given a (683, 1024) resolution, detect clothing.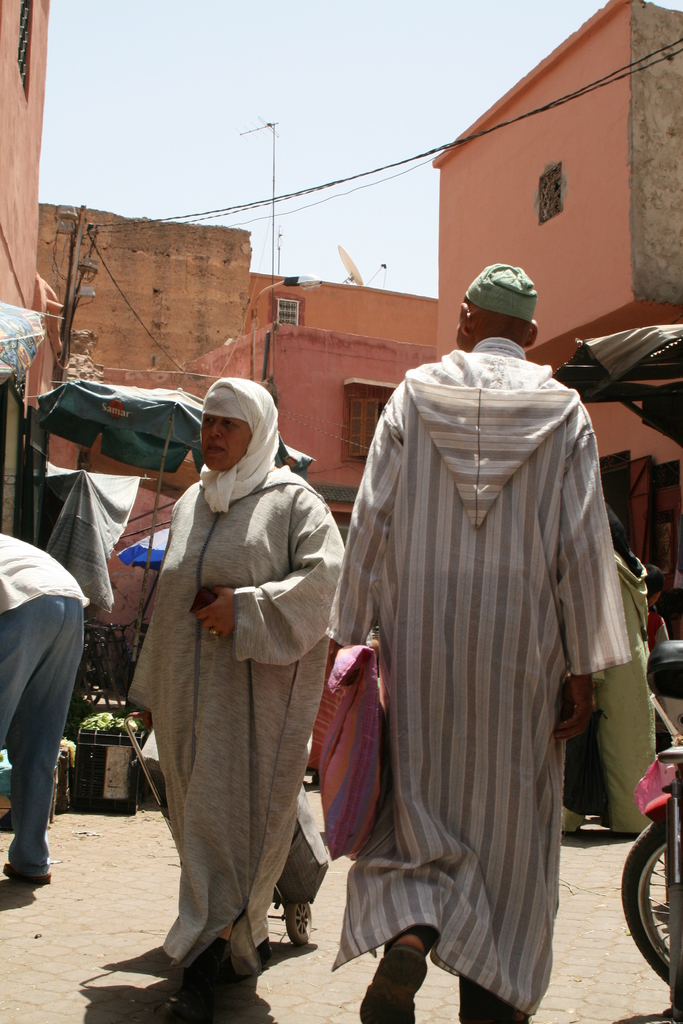
select_region(568, 545, 646, 832).
